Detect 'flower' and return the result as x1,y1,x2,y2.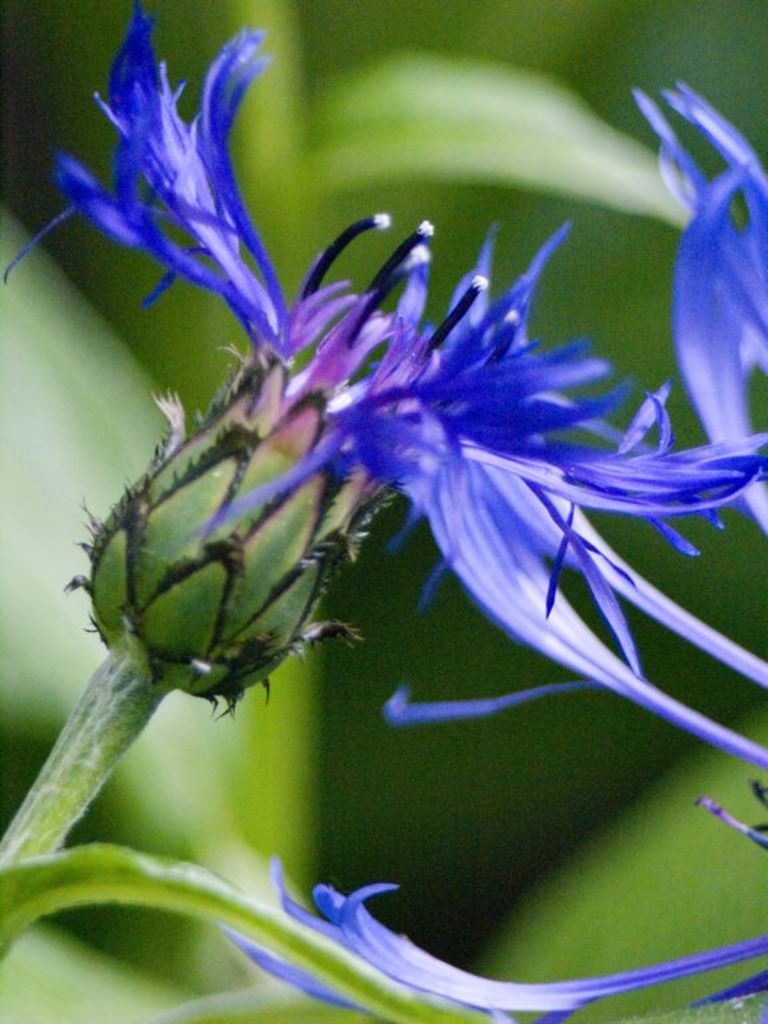
229,77,767,1023.
